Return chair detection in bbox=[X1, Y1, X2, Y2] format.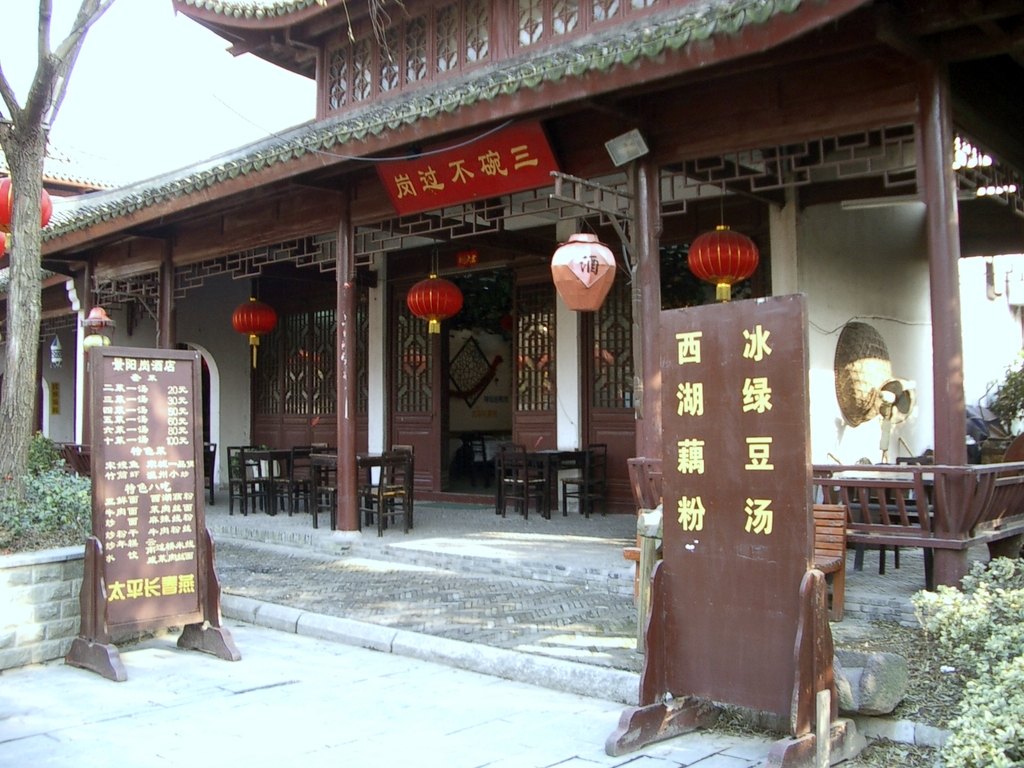
bbox=[558, 444, 609, 522].
